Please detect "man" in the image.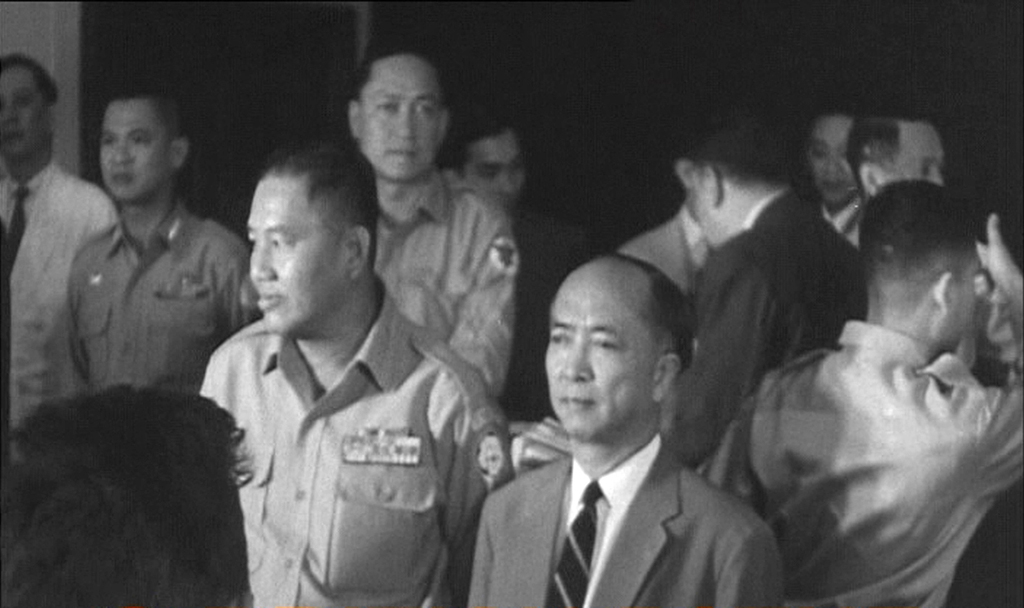
rect(440, 97, 638, 401).
